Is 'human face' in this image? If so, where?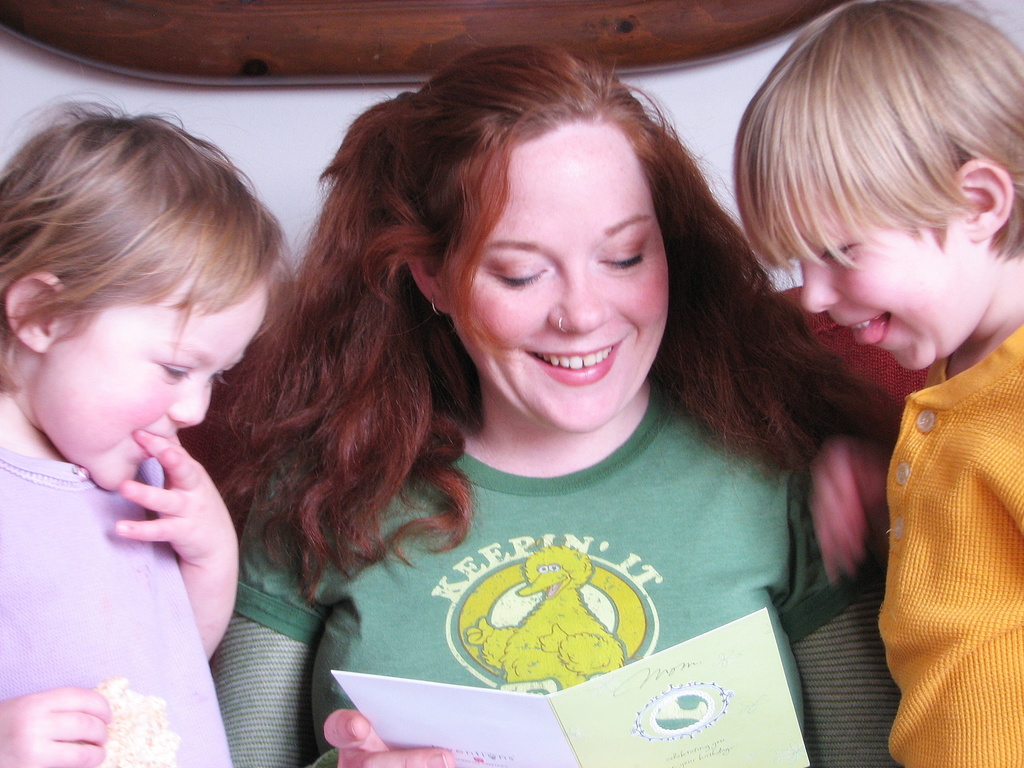
Yes, at crop(760, 188, 995, 374).
